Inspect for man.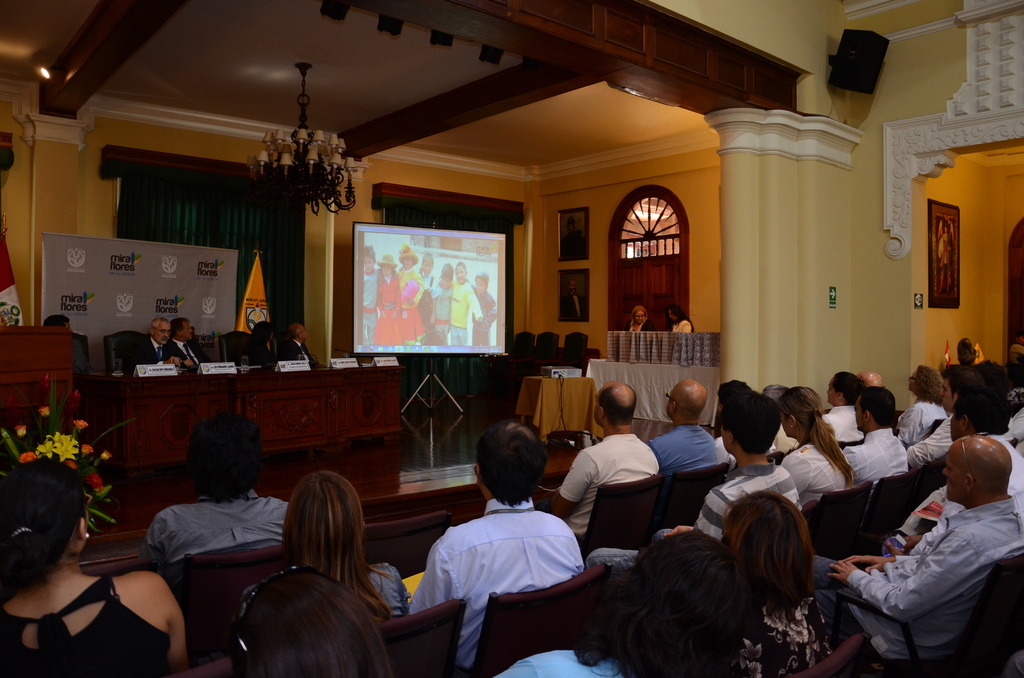
Inspection: crop(589, 394, 811, 569).
